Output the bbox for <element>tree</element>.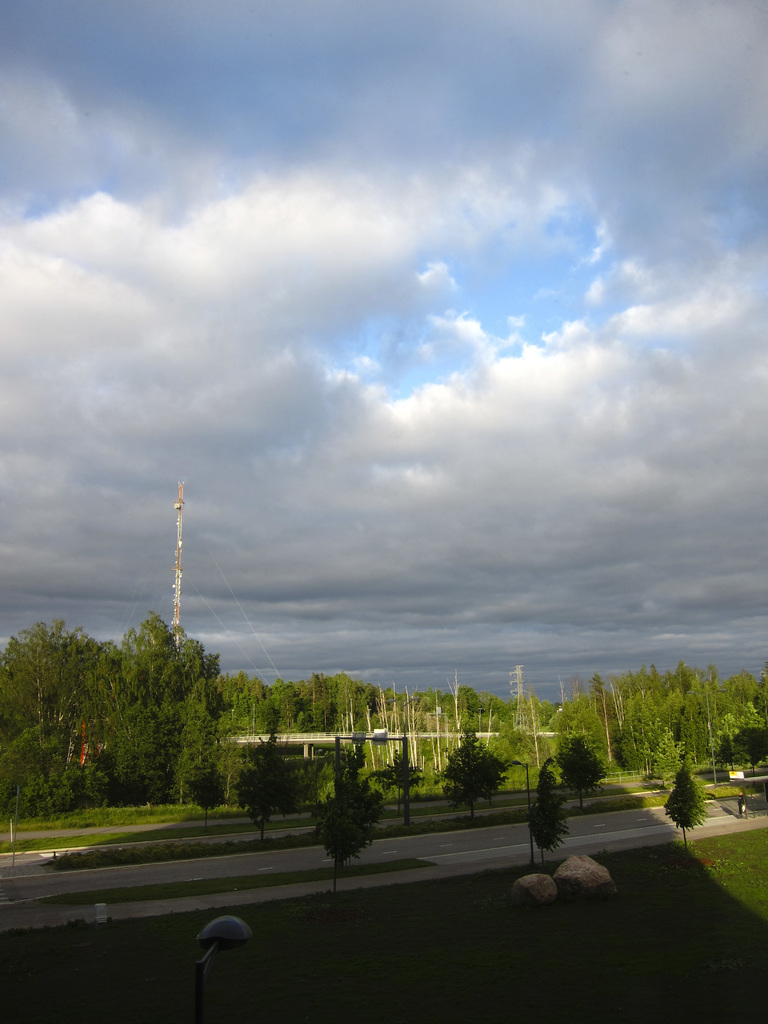
Rect(555, 737, 604, 807).
